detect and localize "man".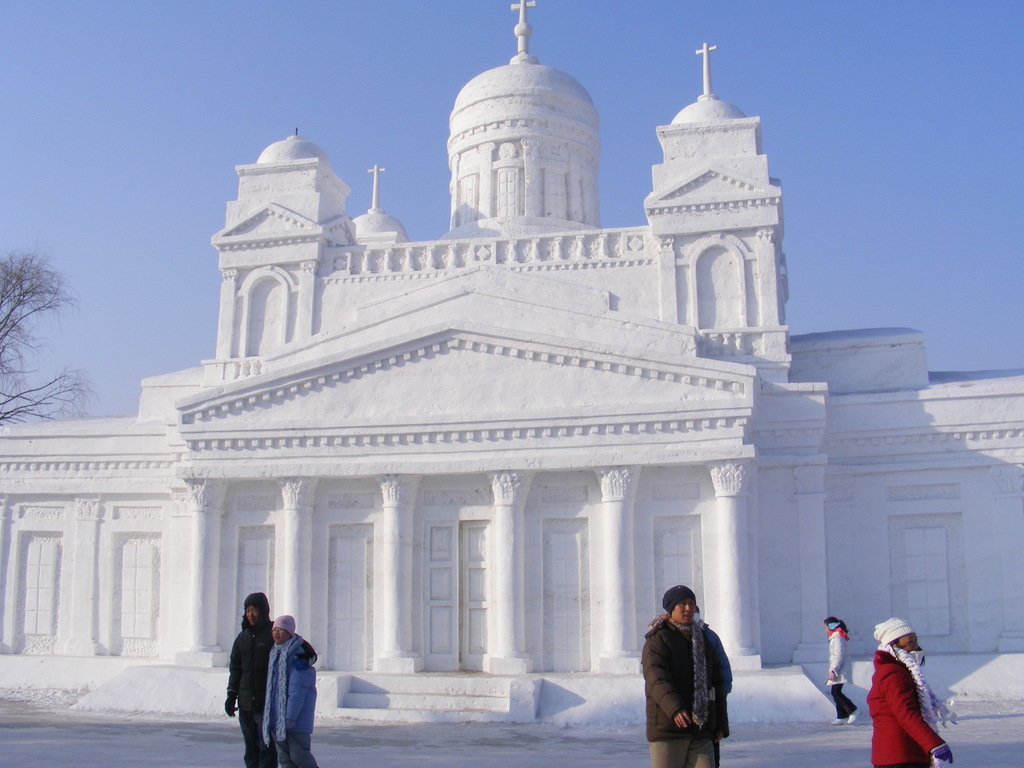
Localized at crop(223, 591, 316, 766).
